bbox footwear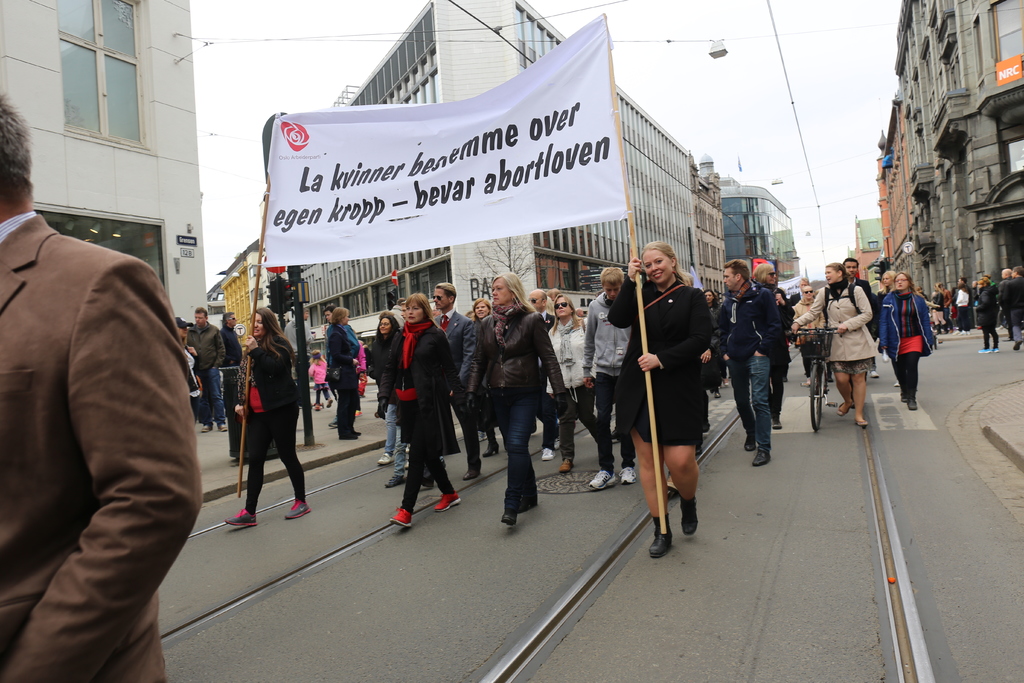
<bbox>326, 417, 336, 427</bbox>
